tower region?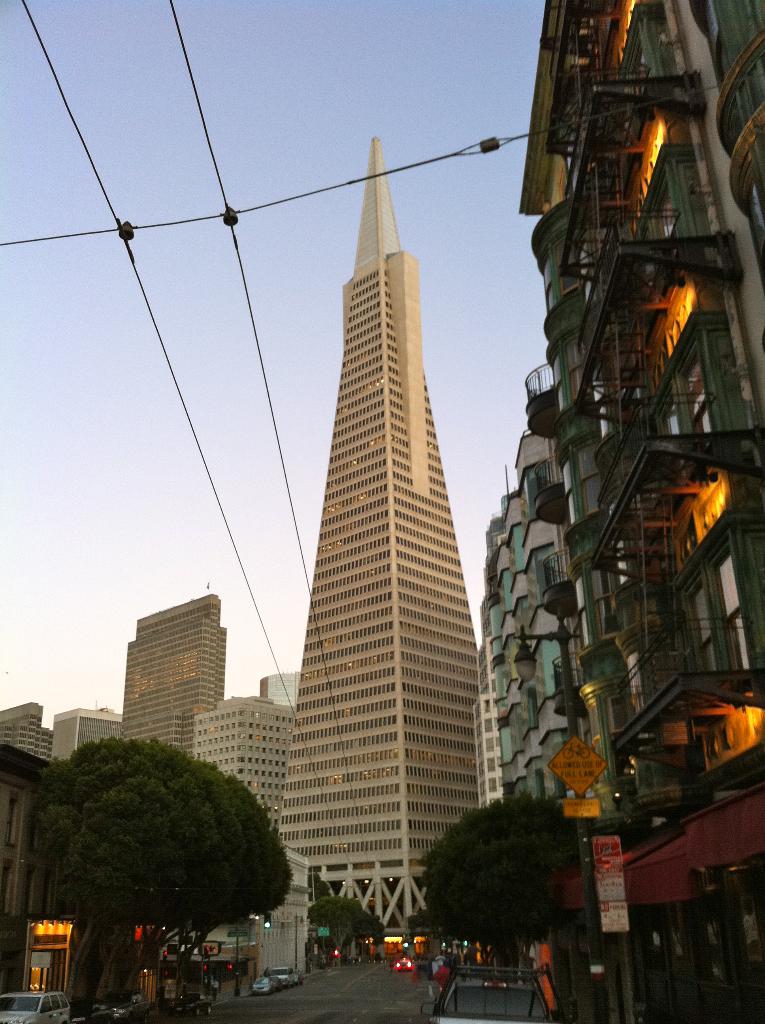
0/698/59/774
